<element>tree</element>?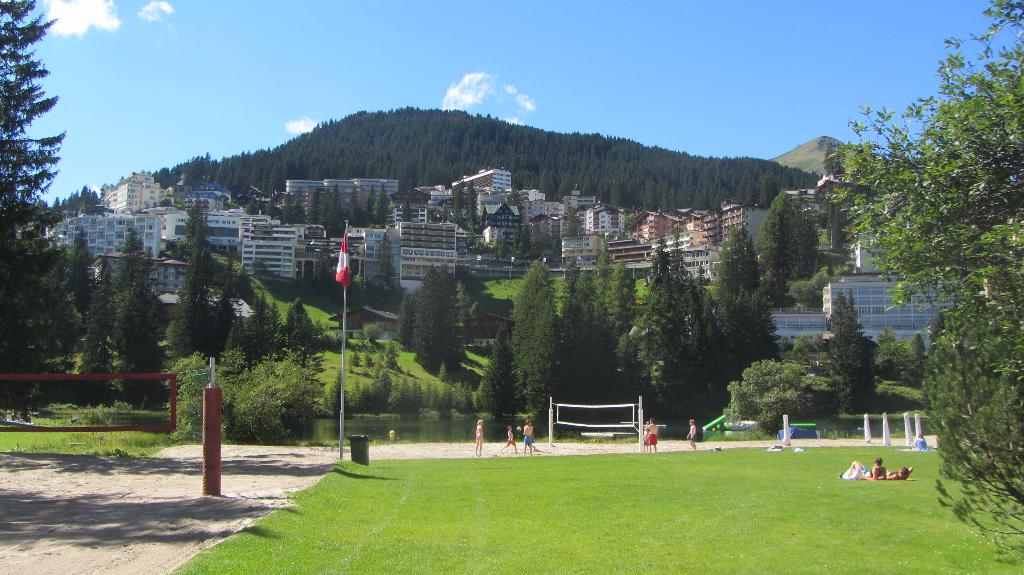
(left=404, top=265, right=461, bottom=376)
